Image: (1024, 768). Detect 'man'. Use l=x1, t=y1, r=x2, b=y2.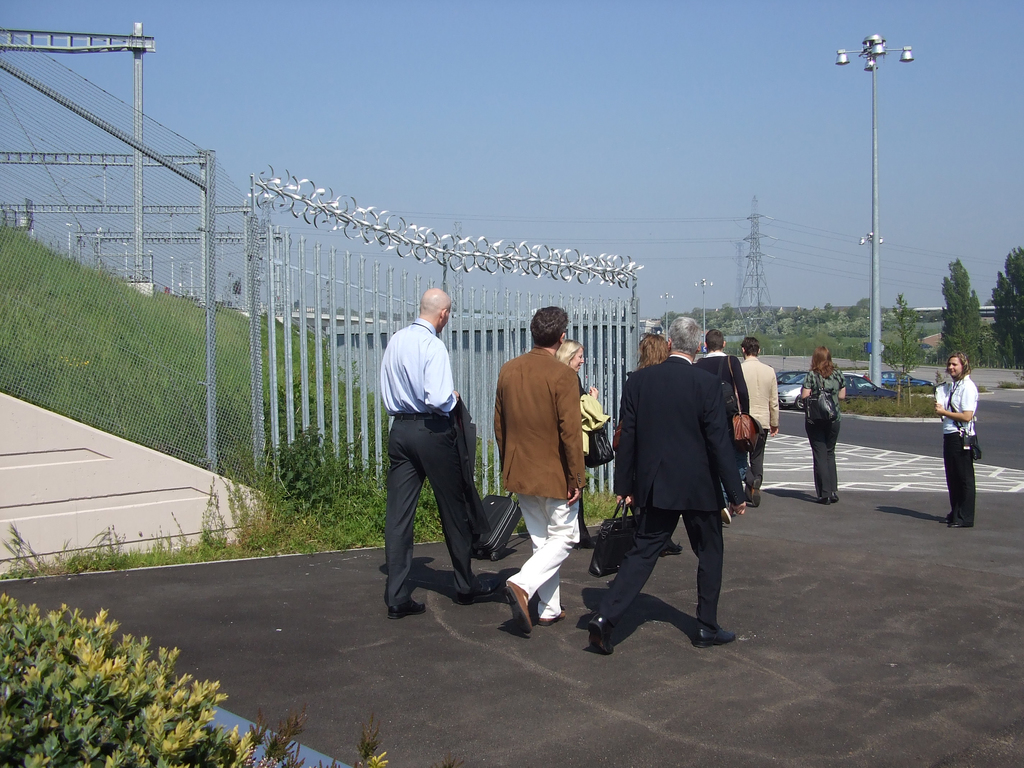
l=380, t=285, r=495, b=628.
